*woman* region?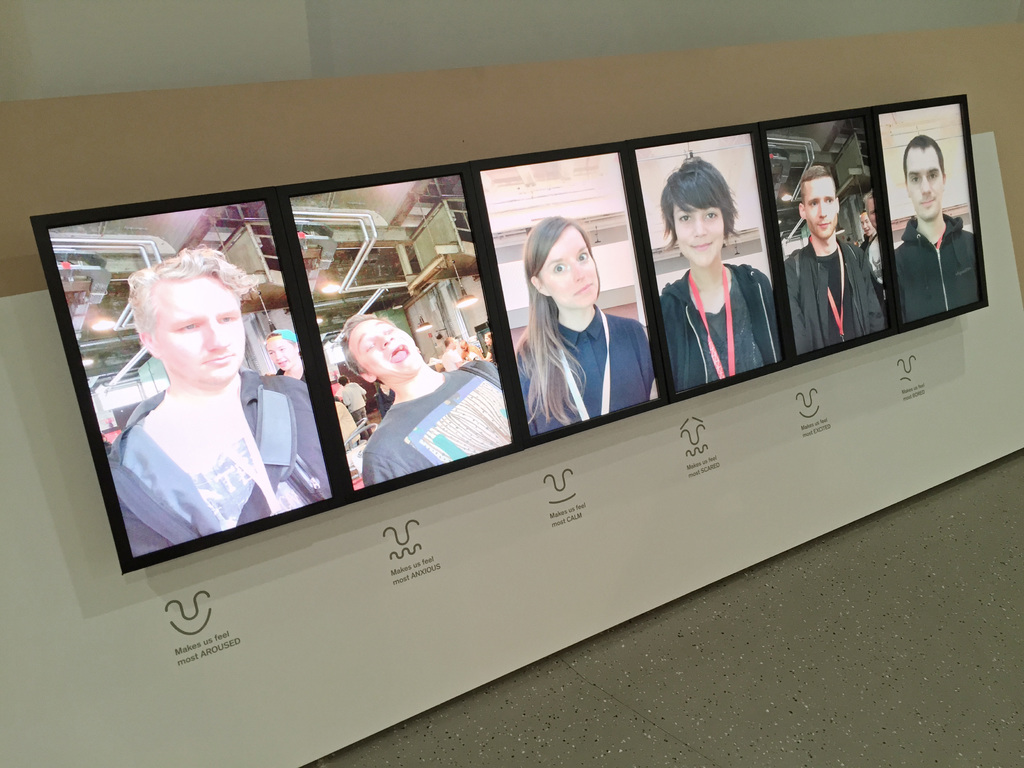
[x1=514, y1=214, x2=657, y2=438]
